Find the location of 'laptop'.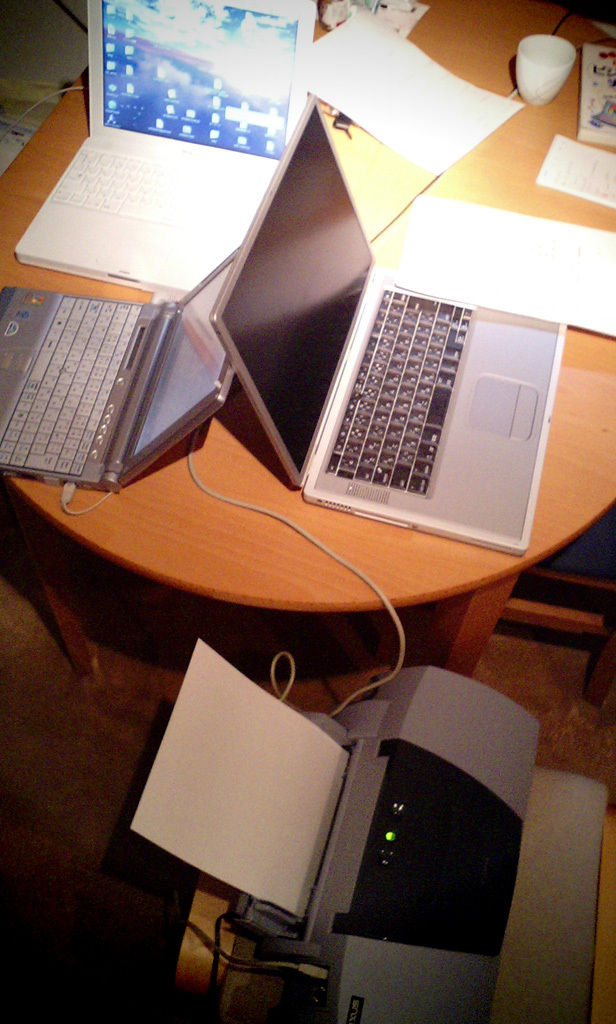
Location: Rect(0, 246, 240, 498).
